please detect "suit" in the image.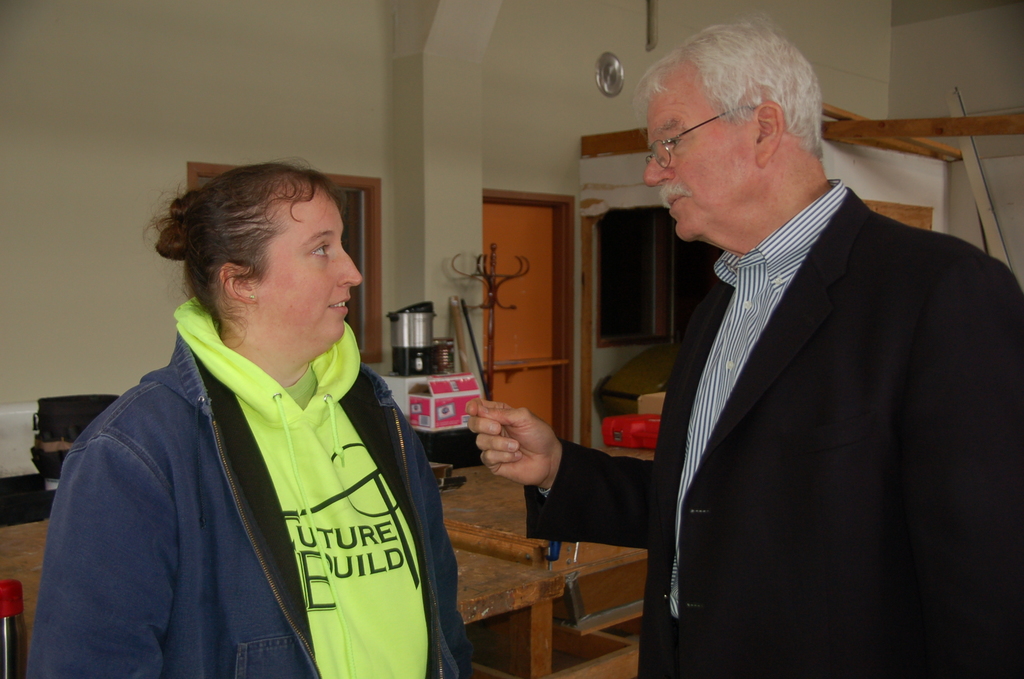
x1=555 y1=158 x2=1009 y2=634.
